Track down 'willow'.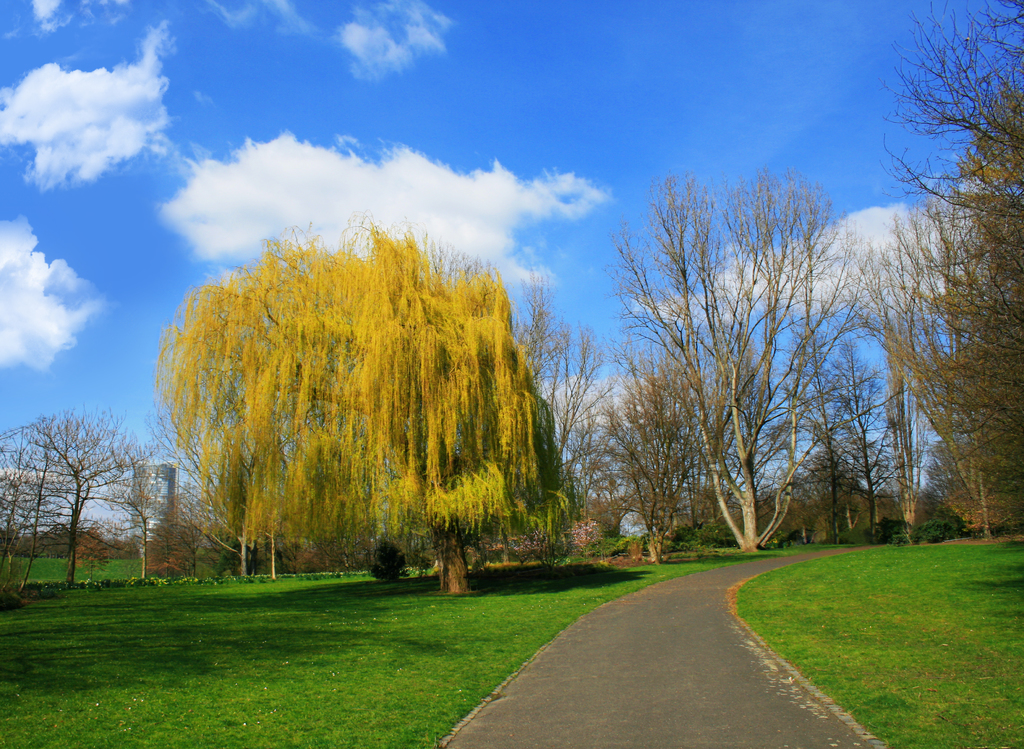
Tracked to 140/219/626/587.
